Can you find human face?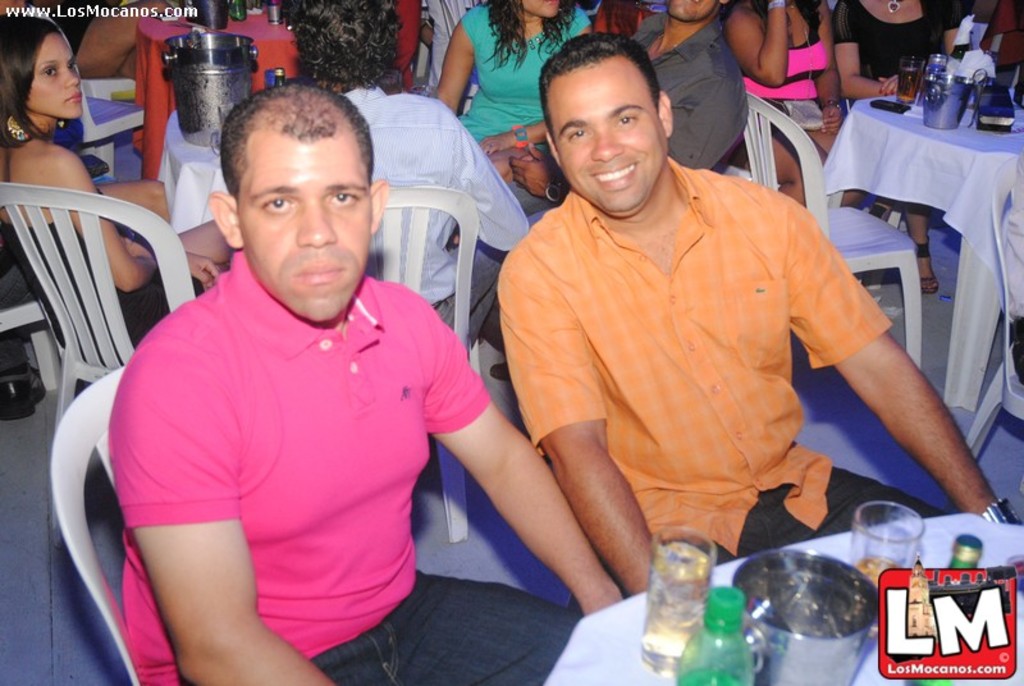
Yes, bounding box: 517,0,558,19.
